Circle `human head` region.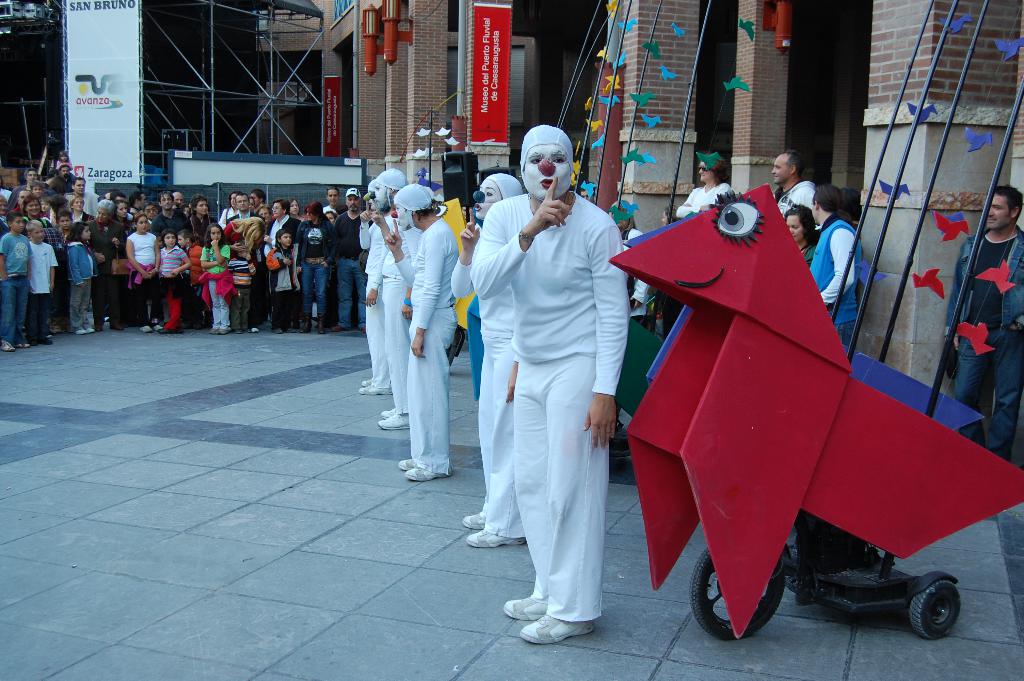
Region: region(28, 217, 45, 245).
